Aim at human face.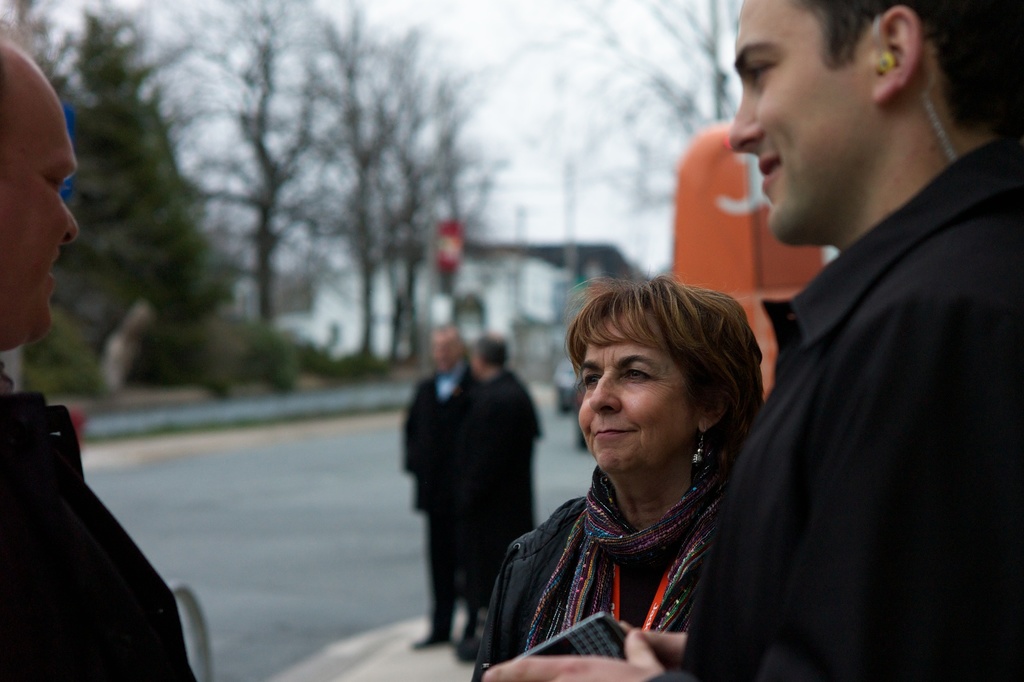
Aimed at (0,79,76,344).
